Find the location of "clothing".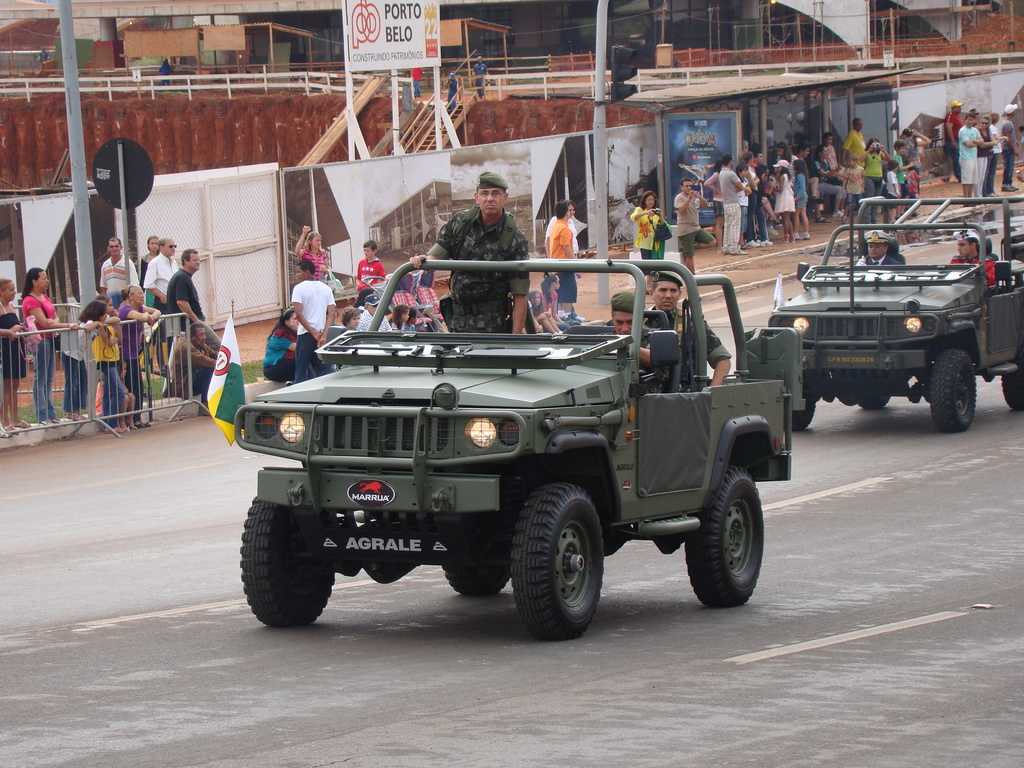
Location: crop(541, 287, 570, 327).
